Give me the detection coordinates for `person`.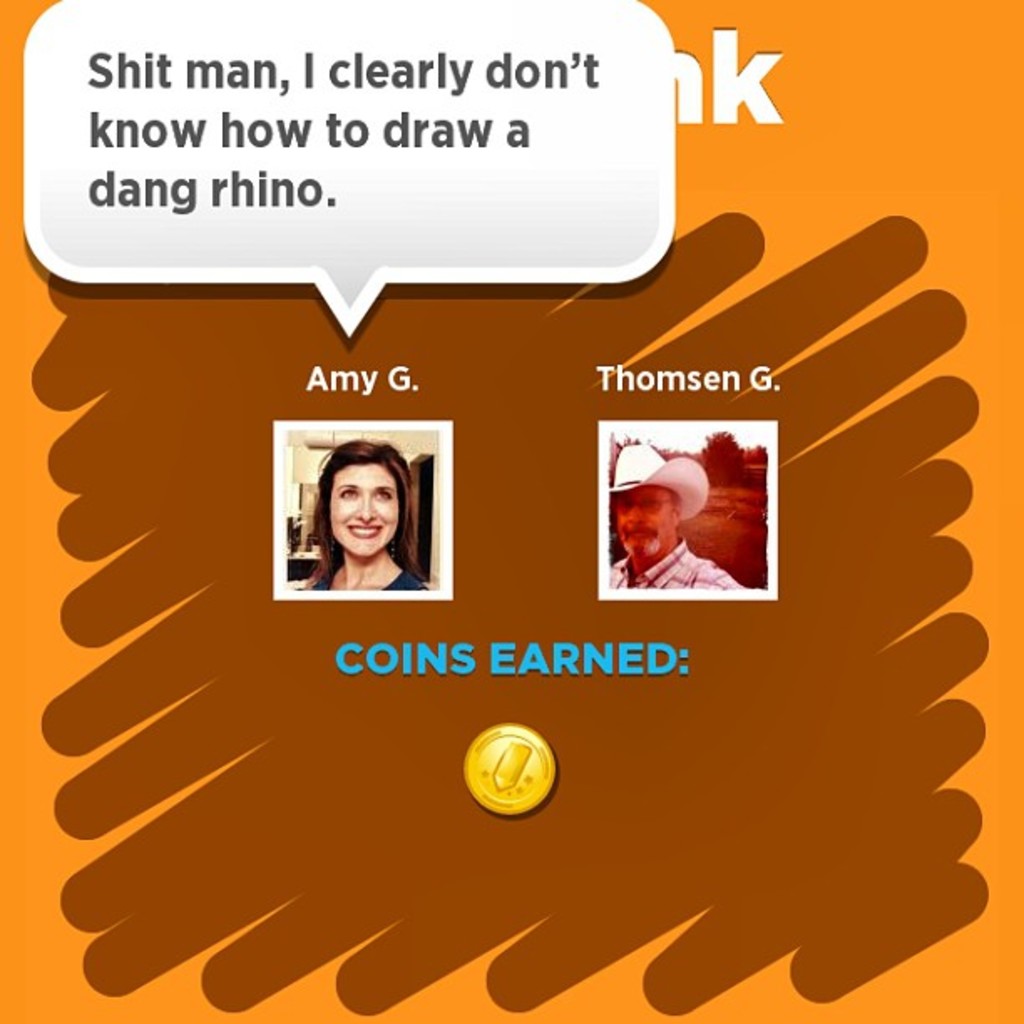
<bbox>300, 447, 420, 612</bbox>.
